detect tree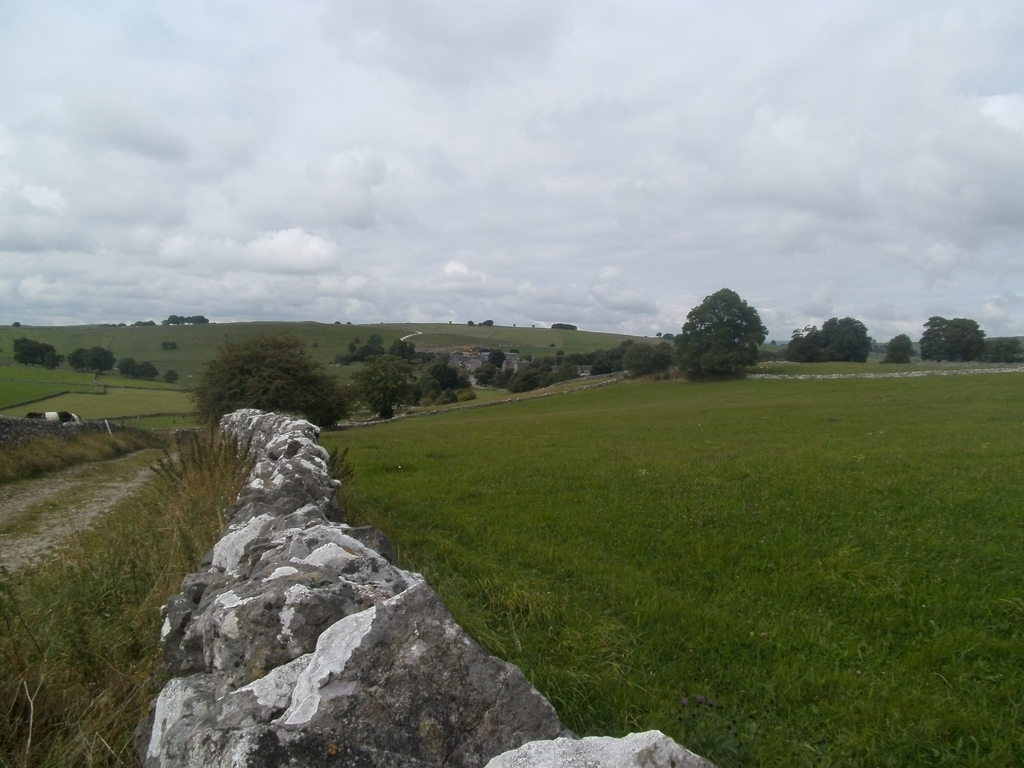
<region>193, 329, 350, 431</region>
